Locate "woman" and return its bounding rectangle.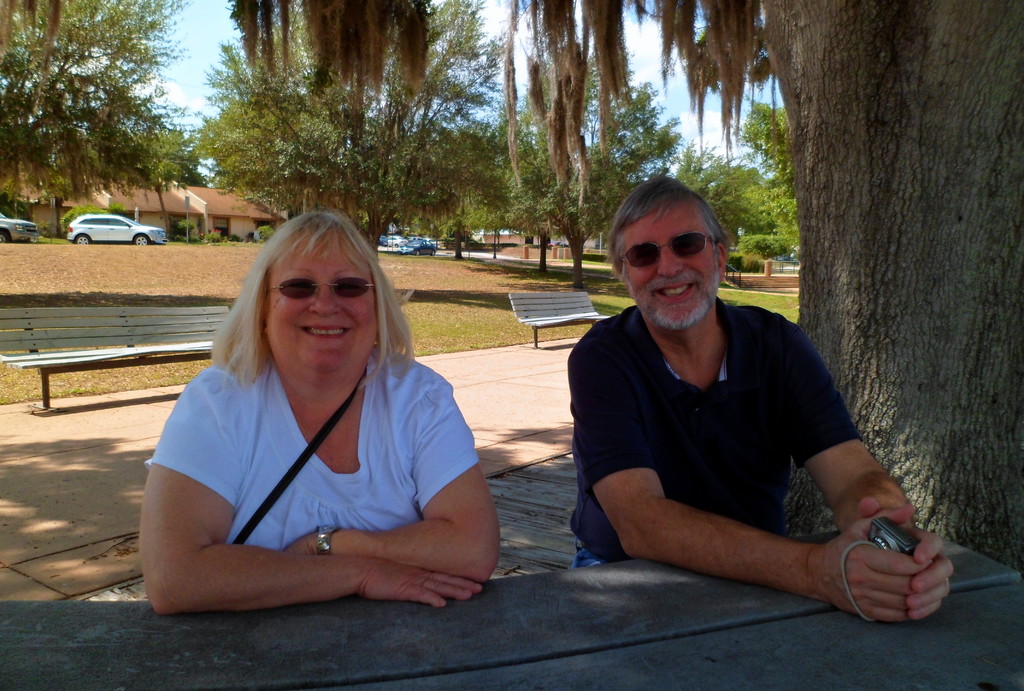
select_region(139, 207, 492, 624).
